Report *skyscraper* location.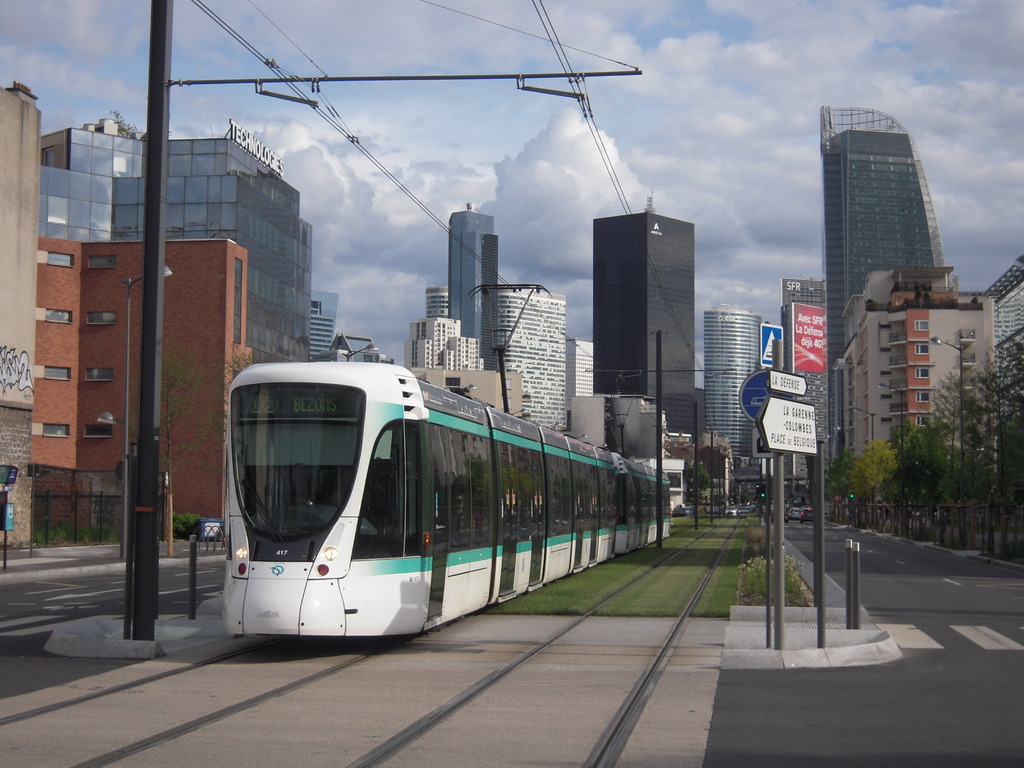
Report: (left=448, top=200, right=497, bottom=367).
